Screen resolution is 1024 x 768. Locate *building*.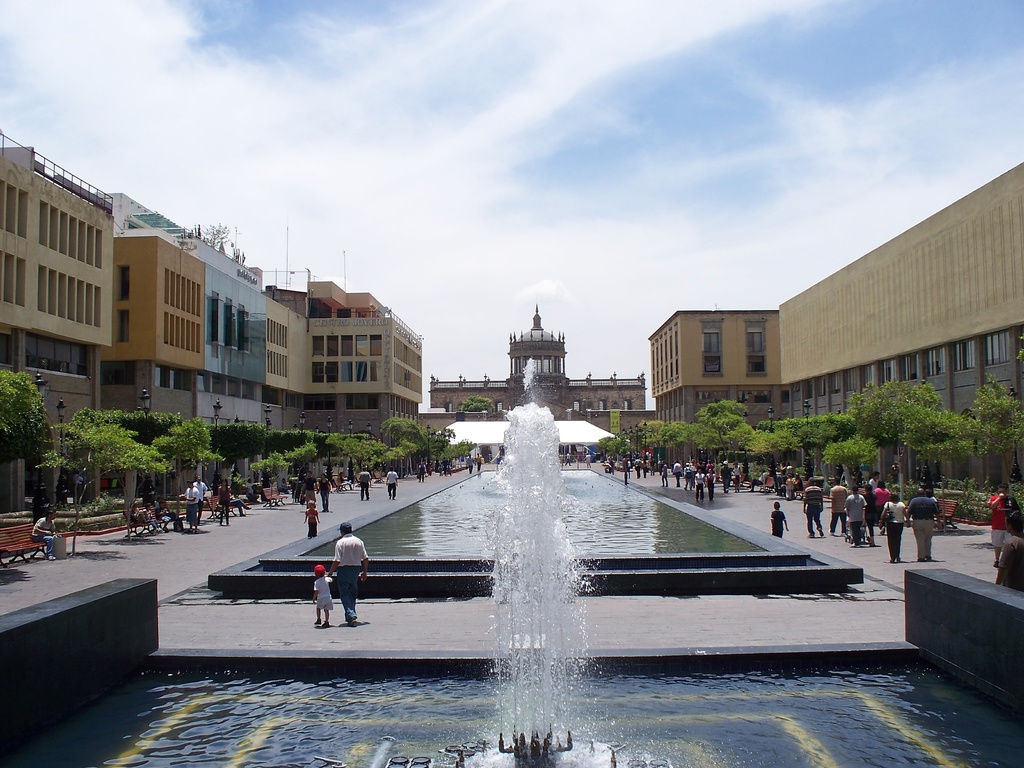
432, 303, 650, 448.
